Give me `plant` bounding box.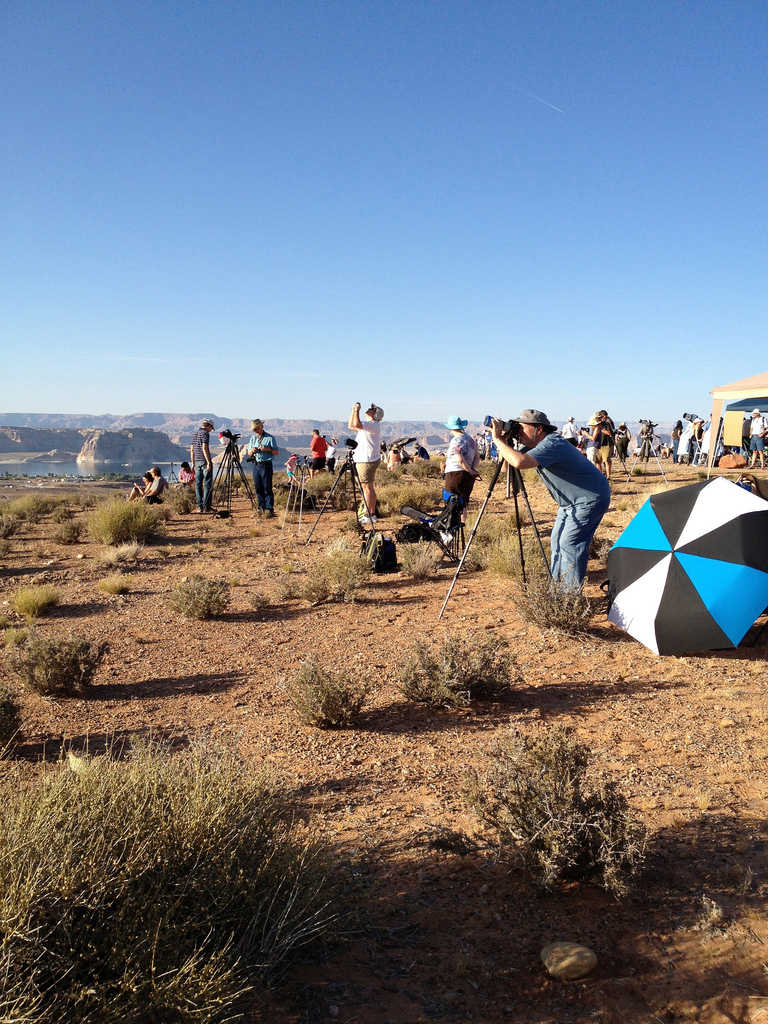
locate(189, 537, 205, 555).
